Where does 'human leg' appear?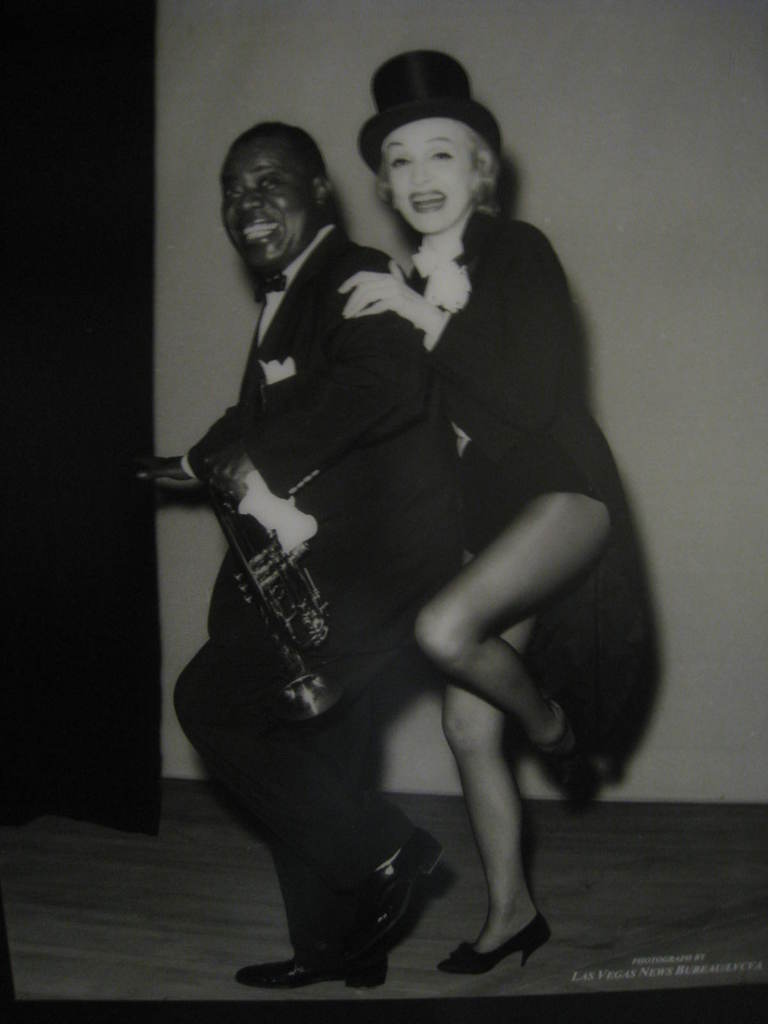
Appears at bbox=(170, 531, 461, 989).
